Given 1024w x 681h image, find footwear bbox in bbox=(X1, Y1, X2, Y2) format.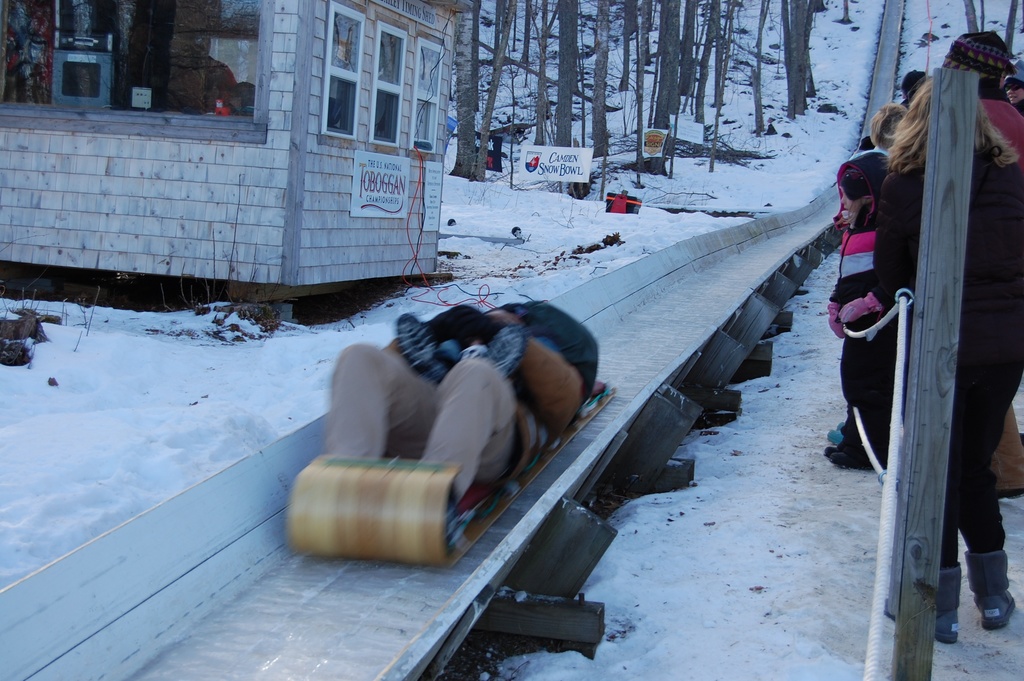
bbox=(986, 398, 1023, 504).
